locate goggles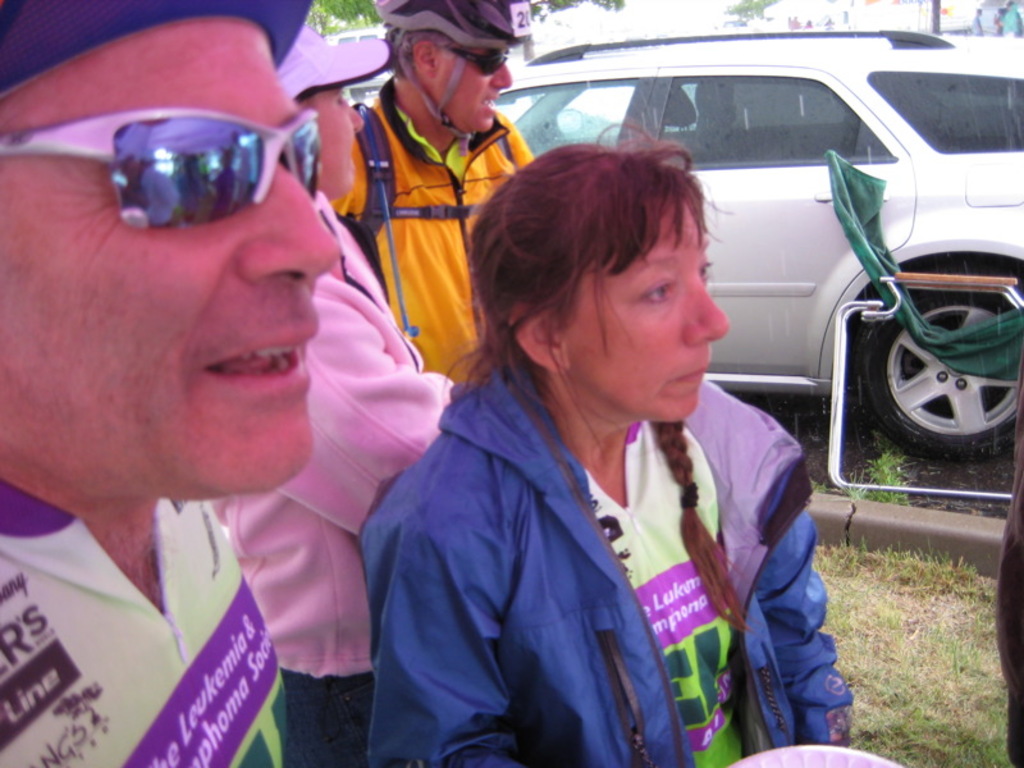
x1=54 y1=104 x2=355 y2=273
